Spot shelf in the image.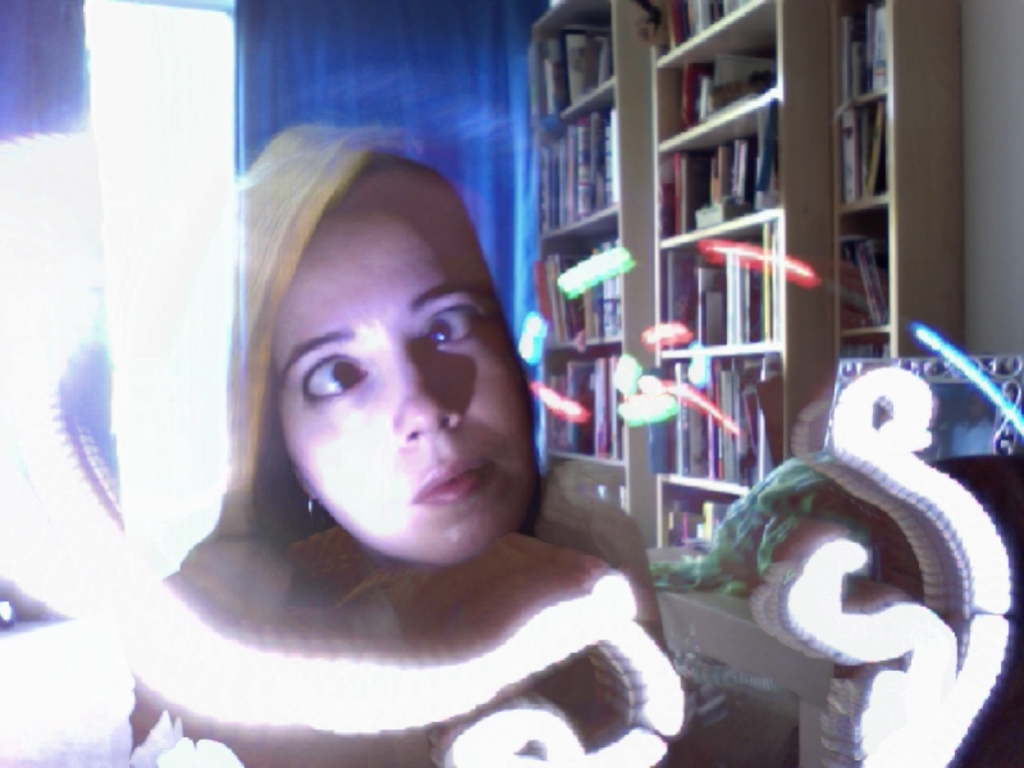
shelf found at 536 449 657 557.
